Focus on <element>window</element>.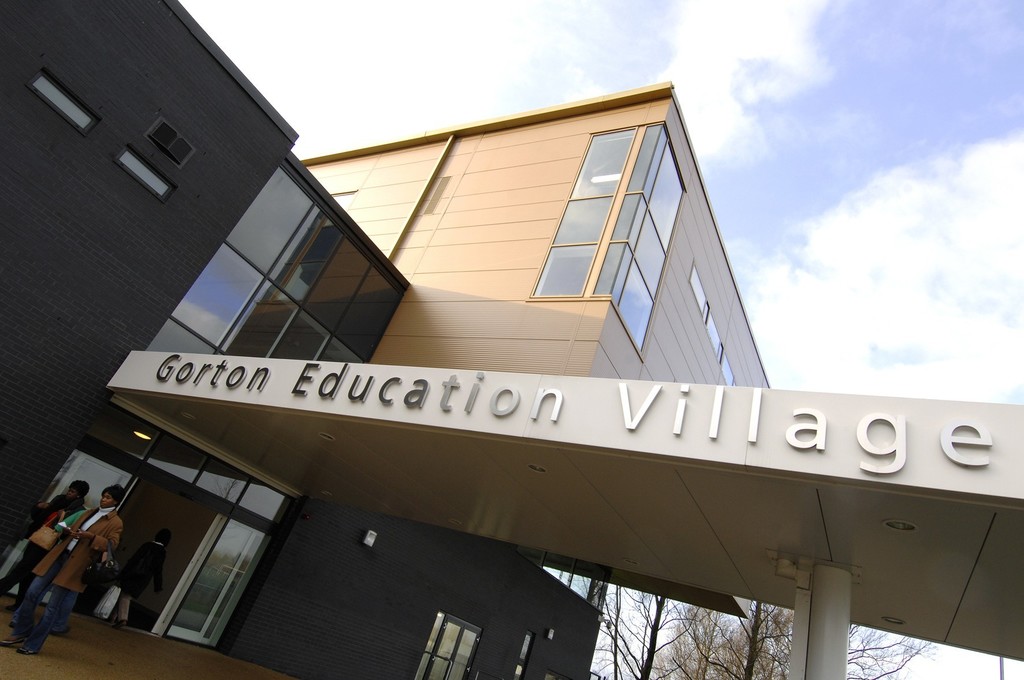
Focused at bbox(81, 398, 291, 524).
